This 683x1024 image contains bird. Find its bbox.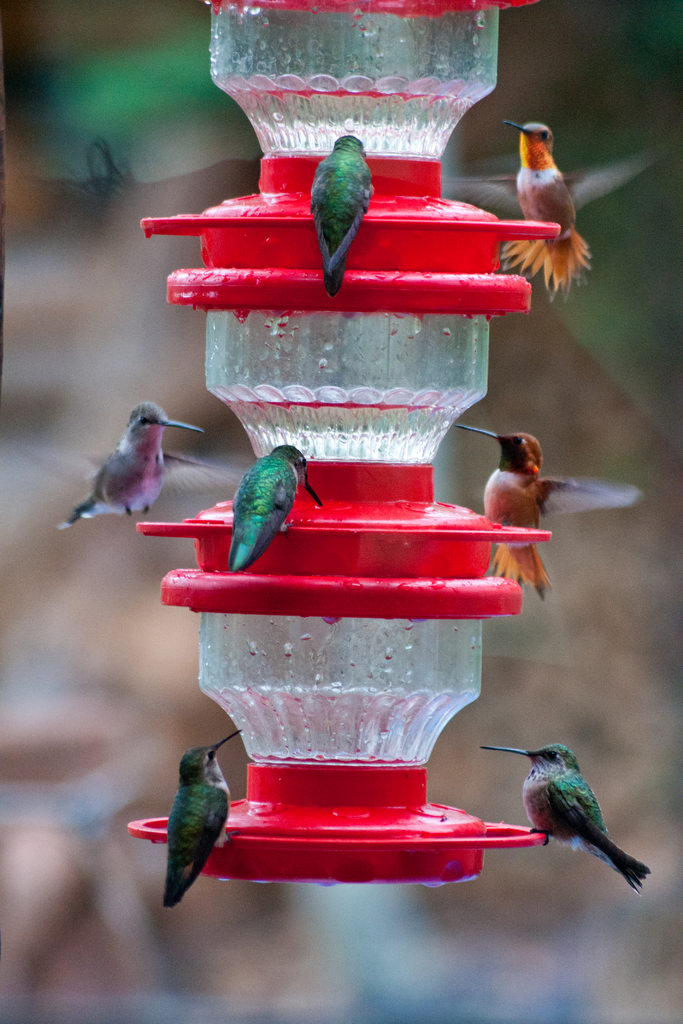
detection(486, 745, 651, 892).
